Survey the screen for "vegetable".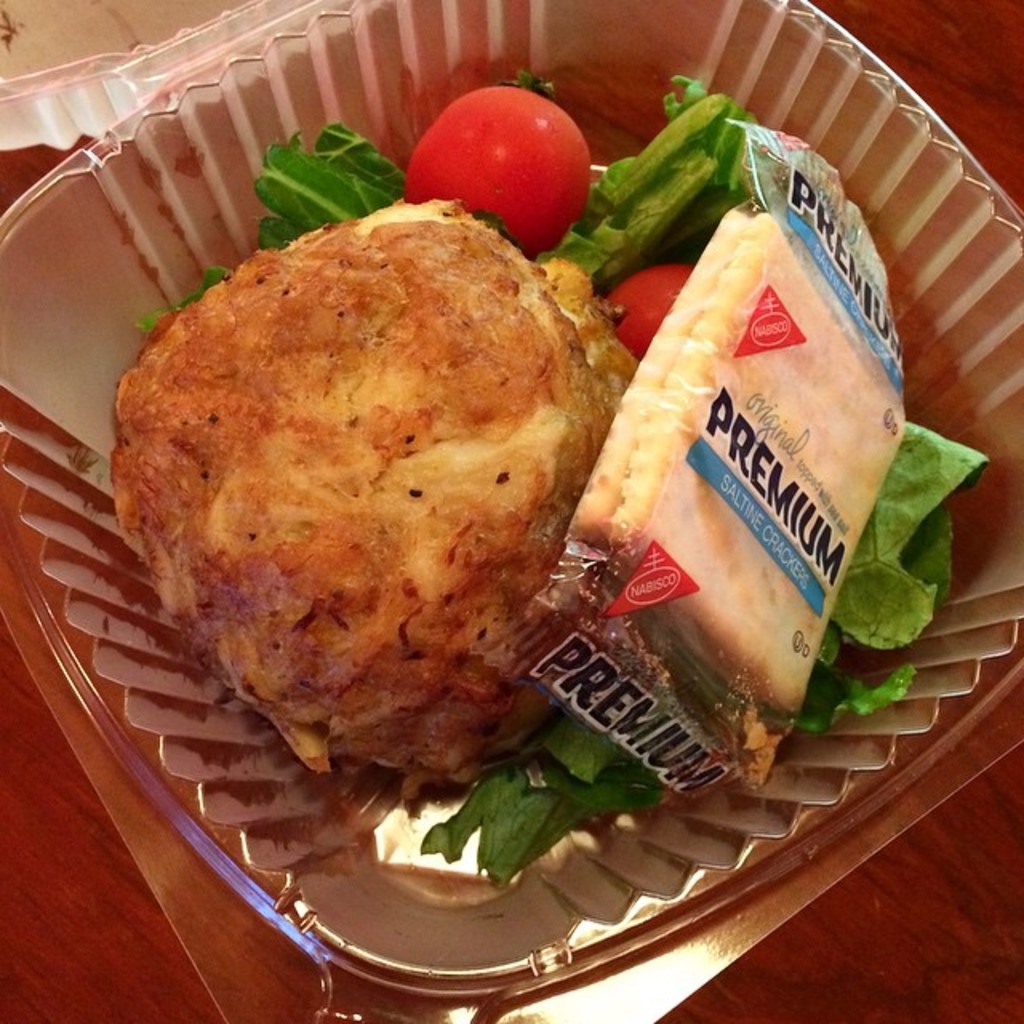
Survey found: left=611, top=264, right=694, bottom=355.
